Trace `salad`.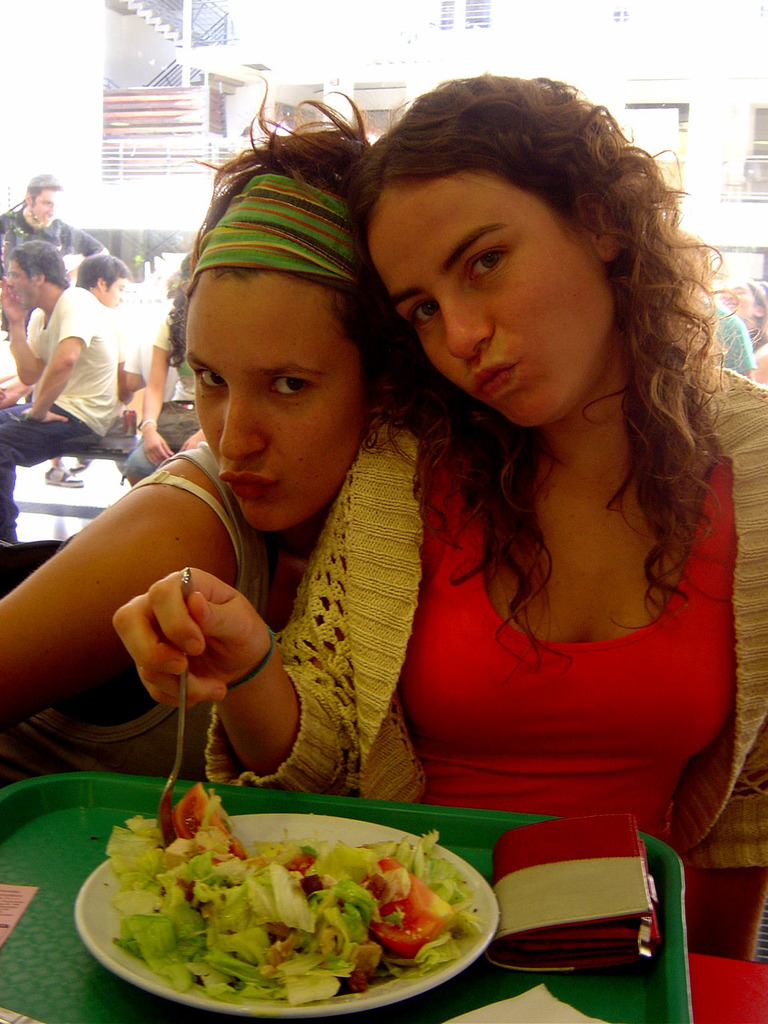
Traced to detection(87, 763, 492, 1010).
